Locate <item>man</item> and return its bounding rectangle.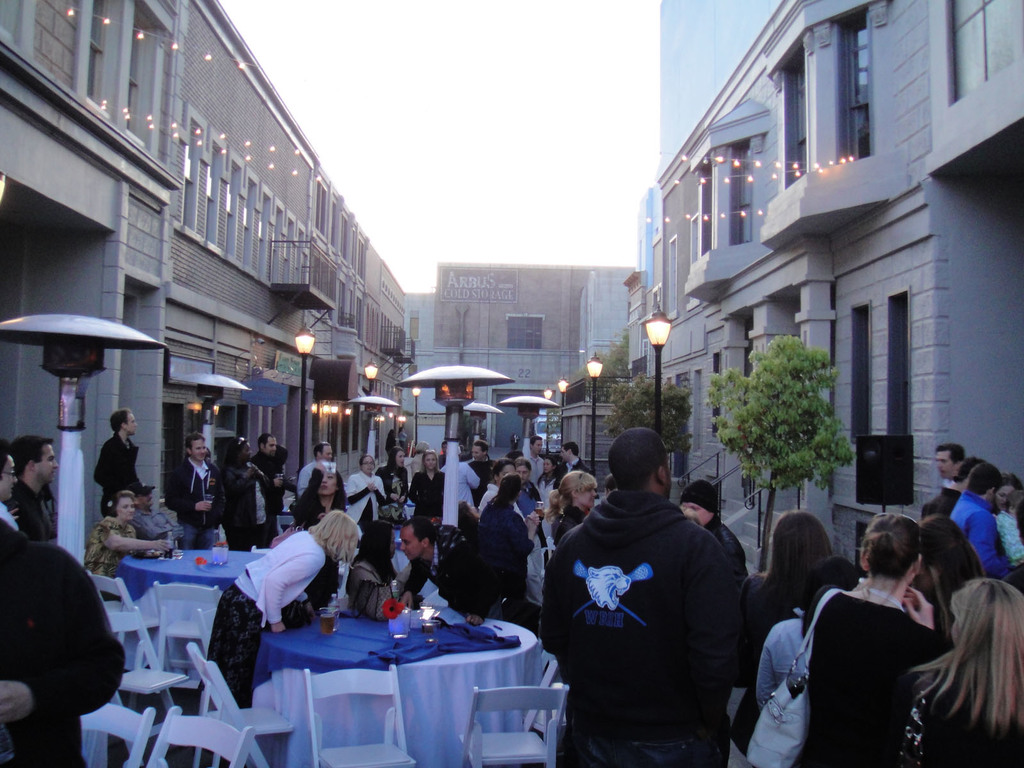
BBox(295, 441, 332, 499).
